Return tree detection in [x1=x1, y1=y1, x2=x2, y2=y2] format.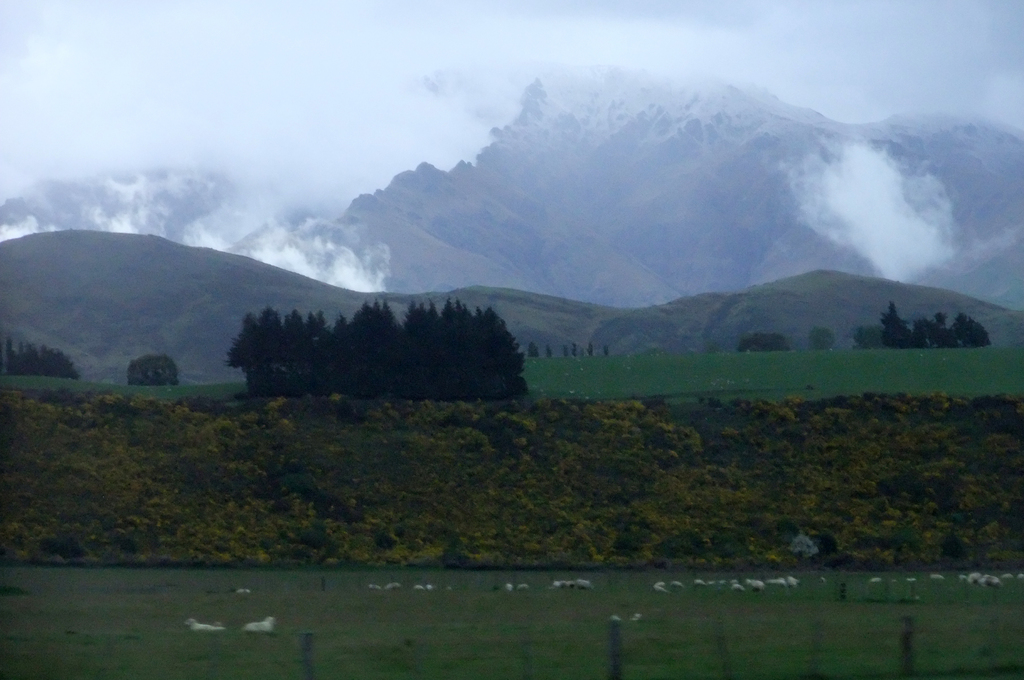
[x1=810, y1=325, x2=834, y2=345].
